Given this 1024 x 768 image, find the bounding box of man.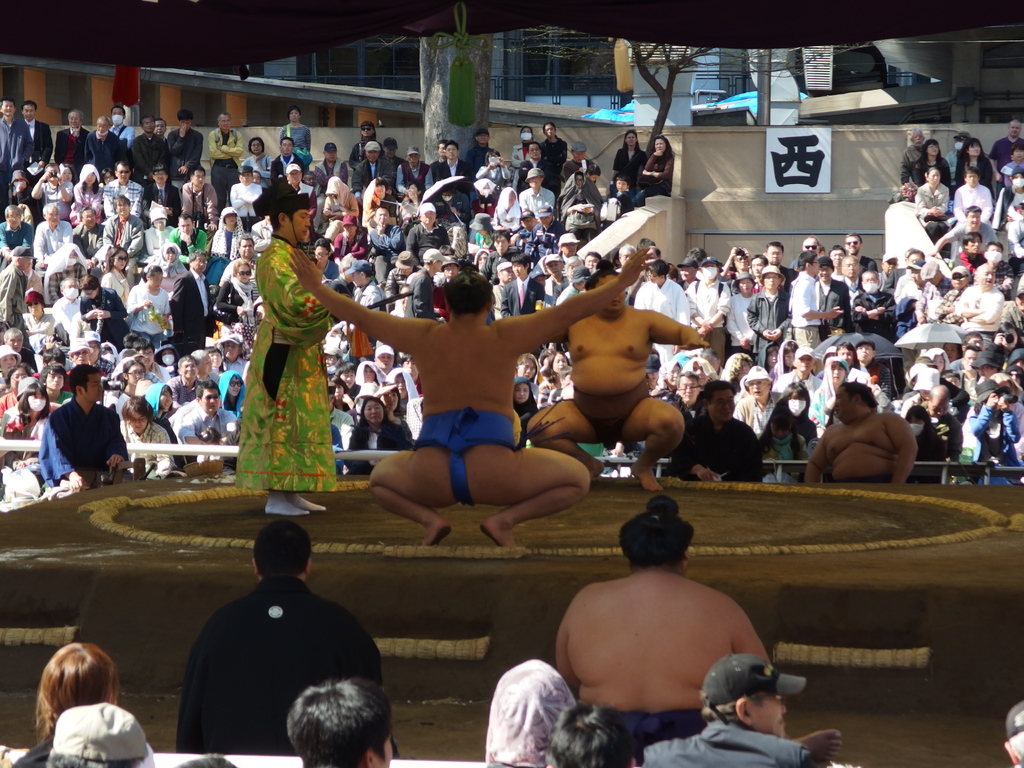
x1=33 y1=362 x2=68 y2=404.
